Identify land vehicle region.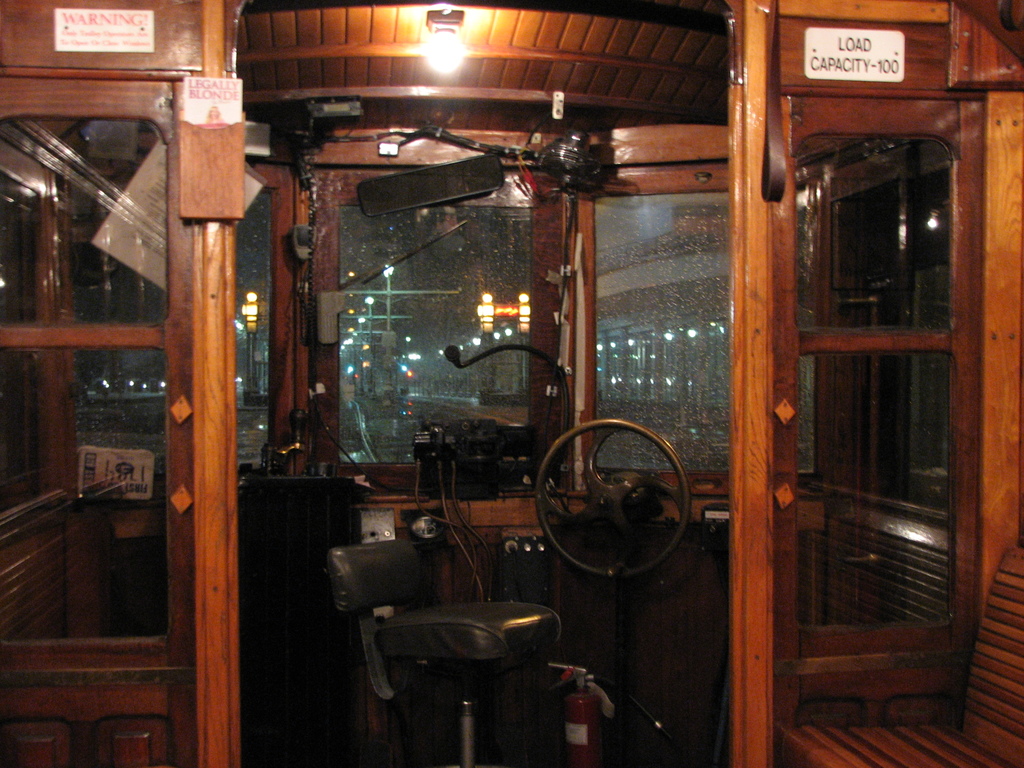
Region: 28 0 1004 767.
